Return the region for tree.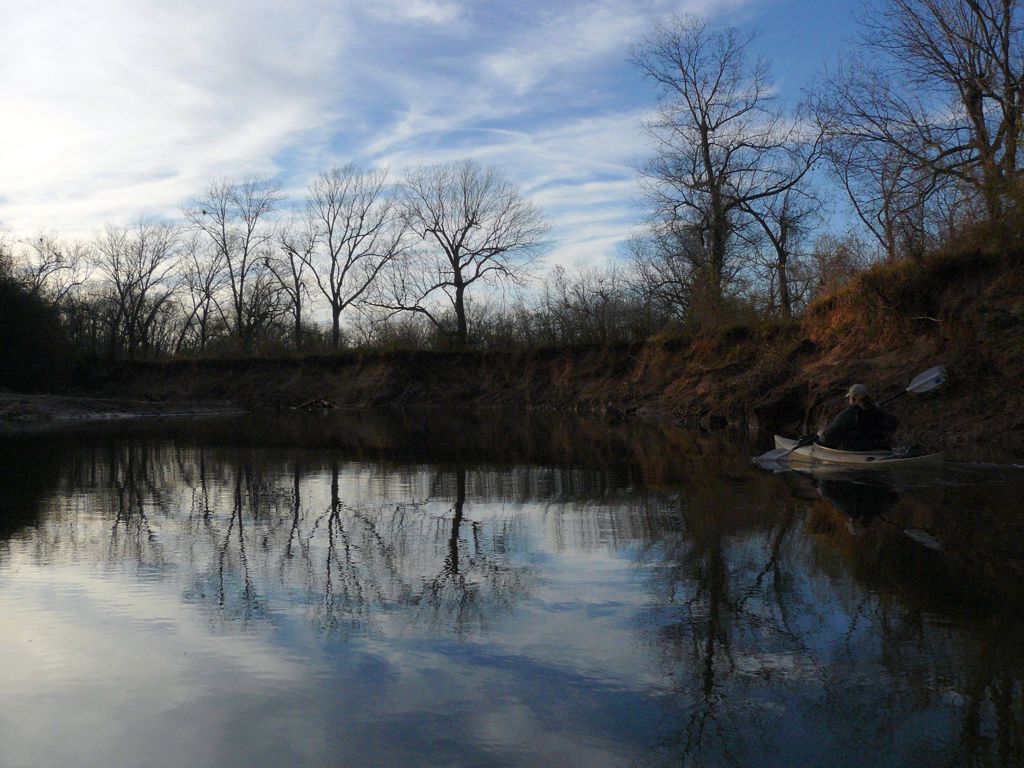
<bbox>65, 213, 182, 347</bbox>.
